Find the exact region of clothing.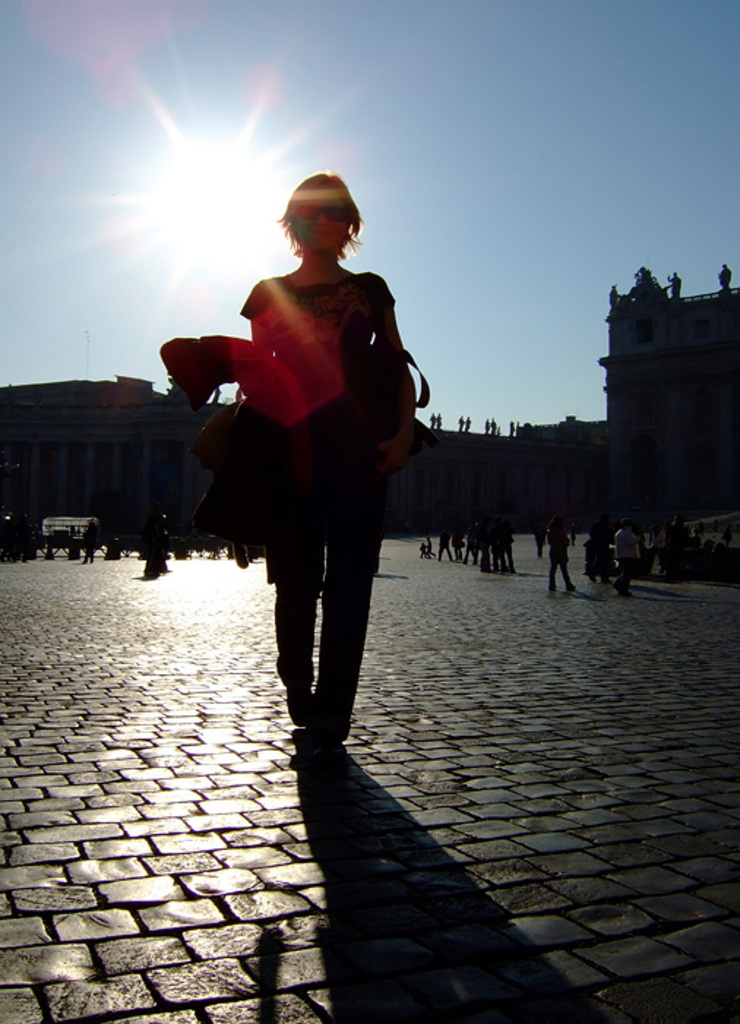
Exact region: Rect(616, 530, 639, 588).
